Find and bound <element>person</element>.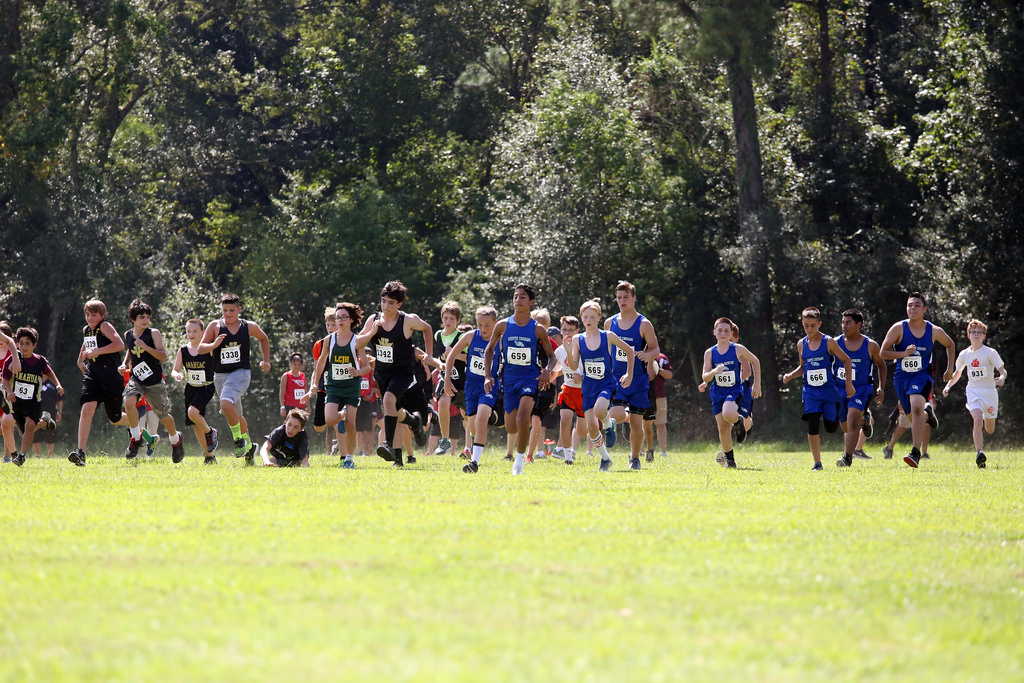
Bound: <region>245, 409, 308, 466</region>.
